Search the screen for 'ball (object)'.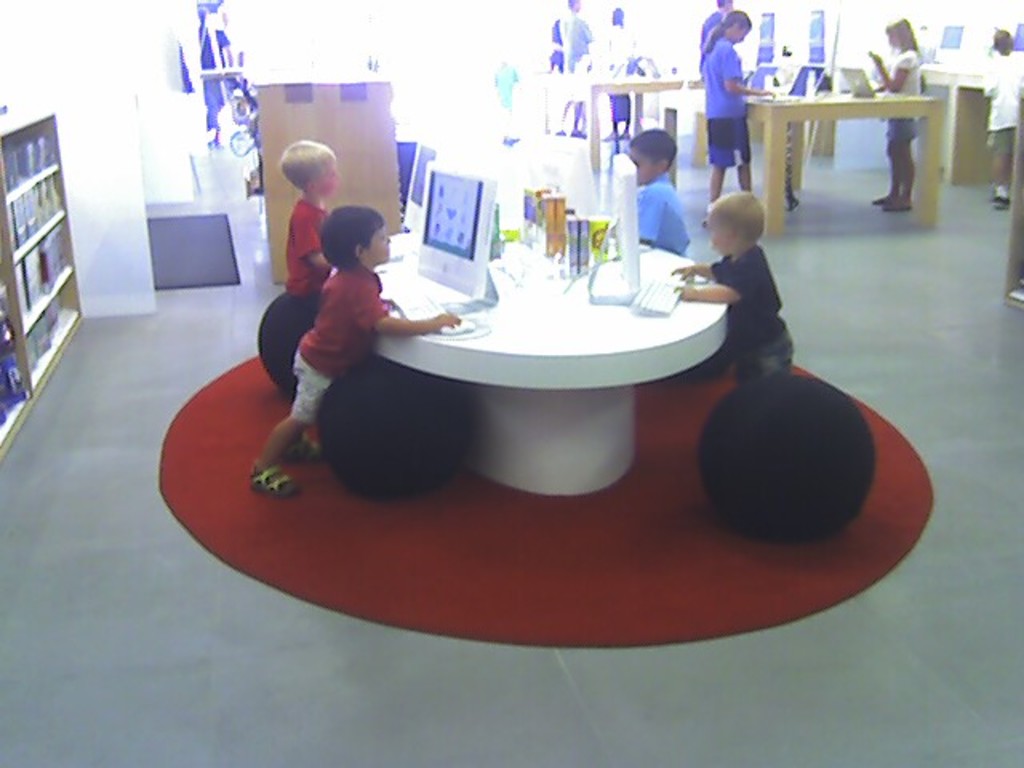
Found at box(264, 286, 330, 390).
